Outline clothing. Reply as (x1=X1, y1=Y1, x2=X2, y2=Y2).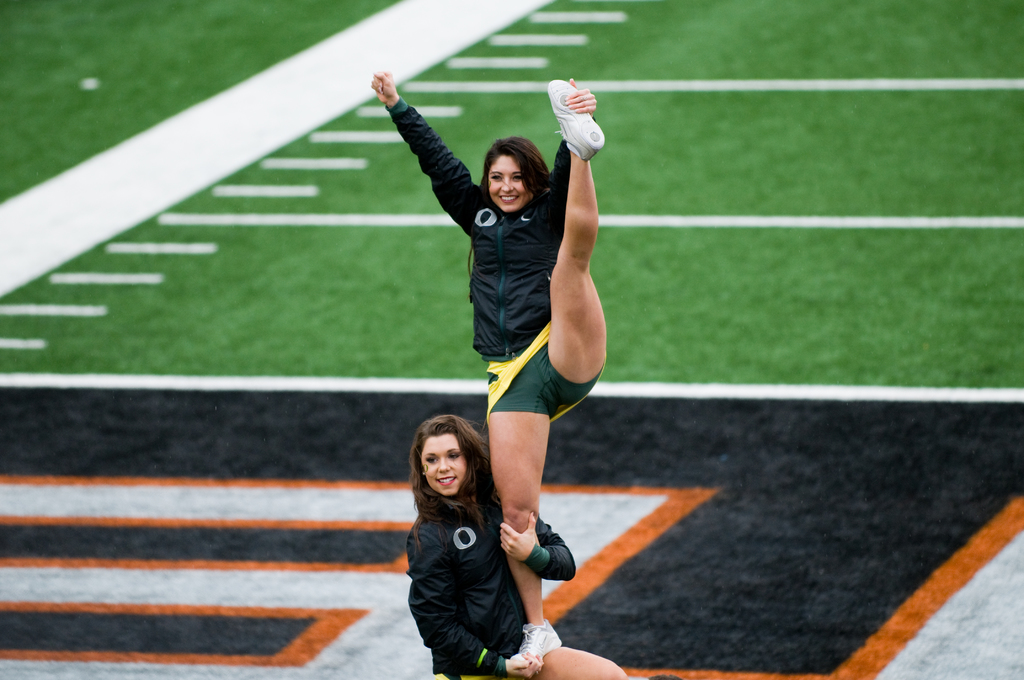
(x1=380, y1=92, x2=616, y2=430).
